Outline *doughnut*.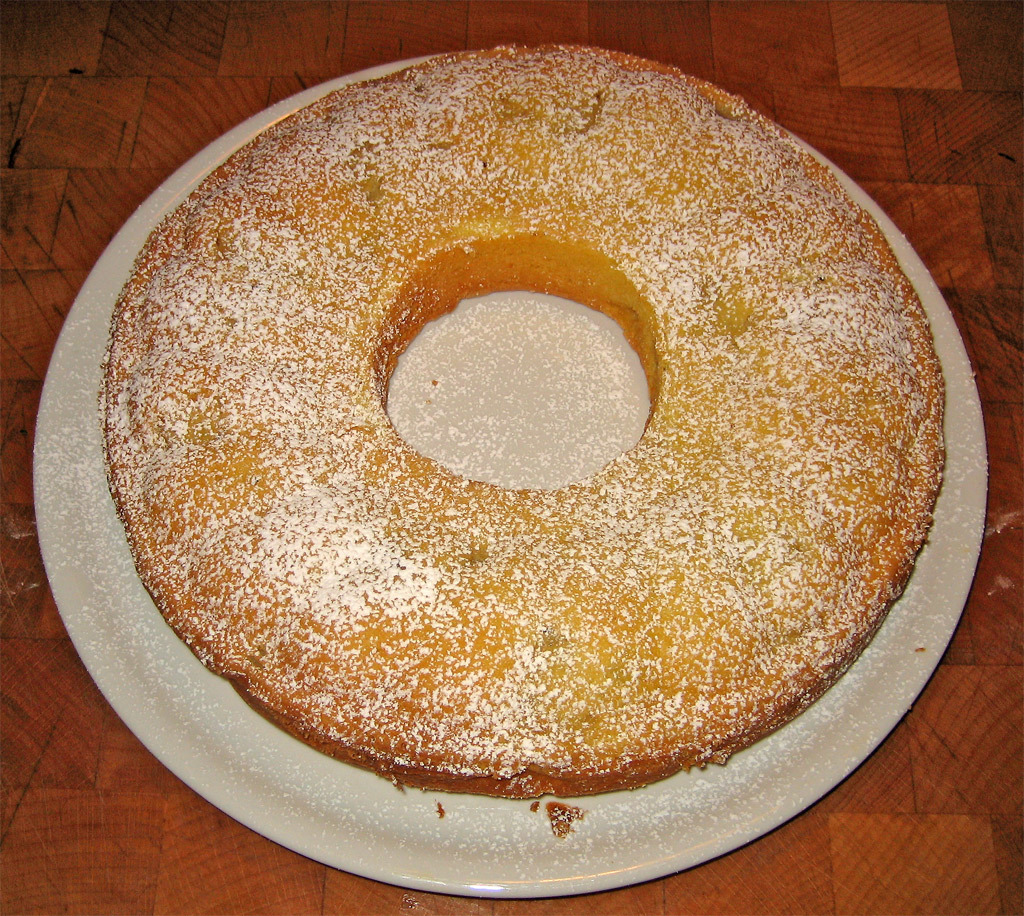
Outline: bbox=[96, 46, 955, 795].
